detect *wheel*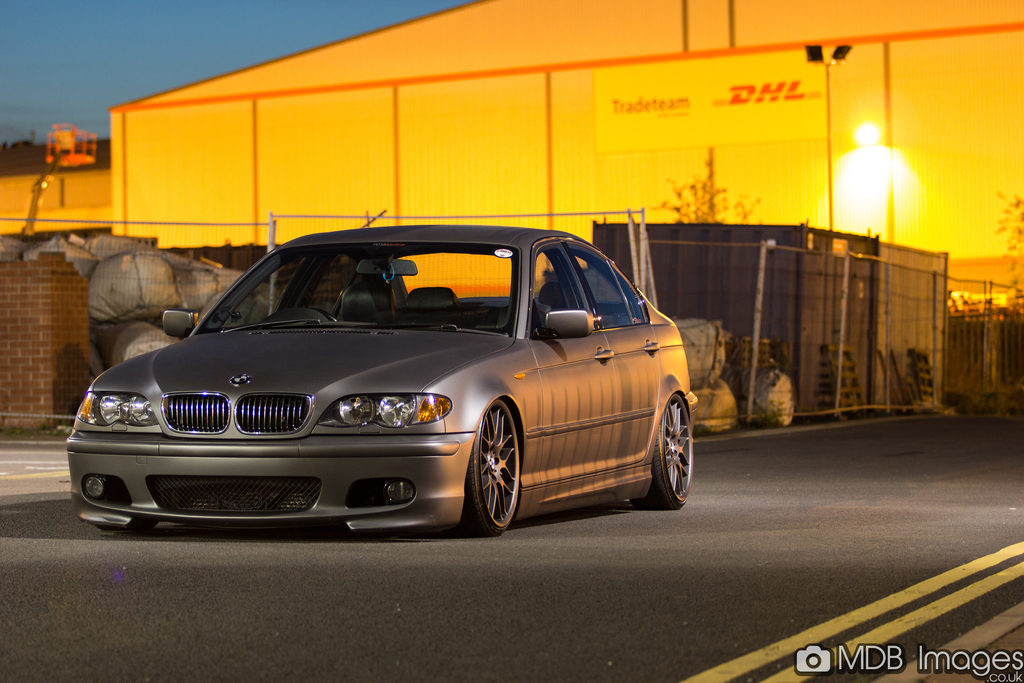
[left=91, top=522, right=154, bottom=530]
